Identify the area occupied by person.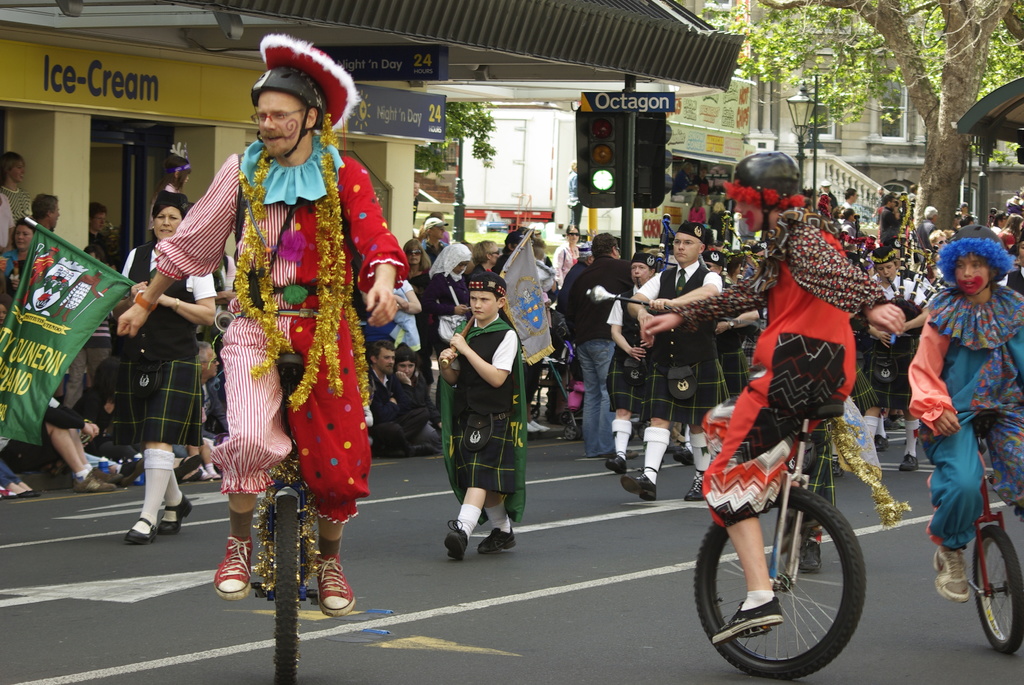
Area: {"left": 26, "top": 181, "right": 63, "bottom": 235}.
